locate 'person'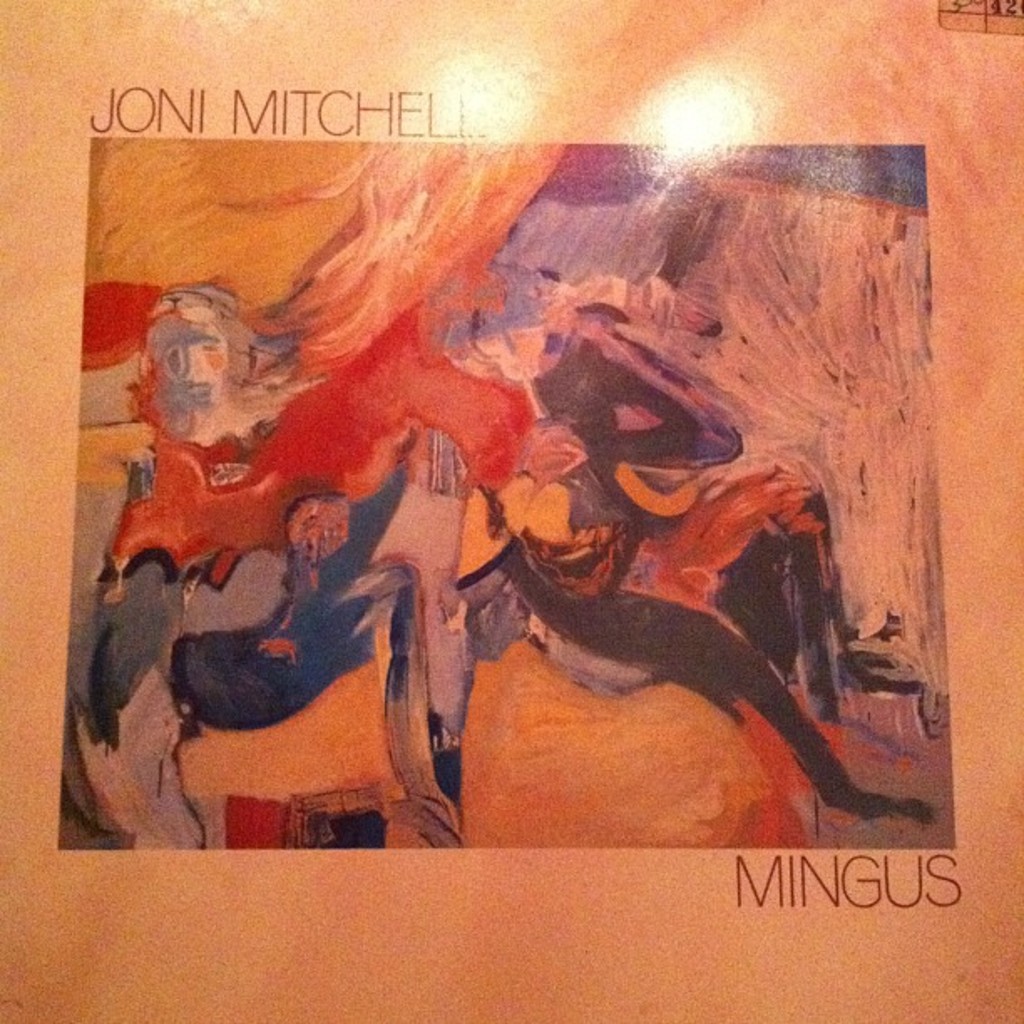
pyautogui.locateOnScreen(80, 273, 472, 848)
